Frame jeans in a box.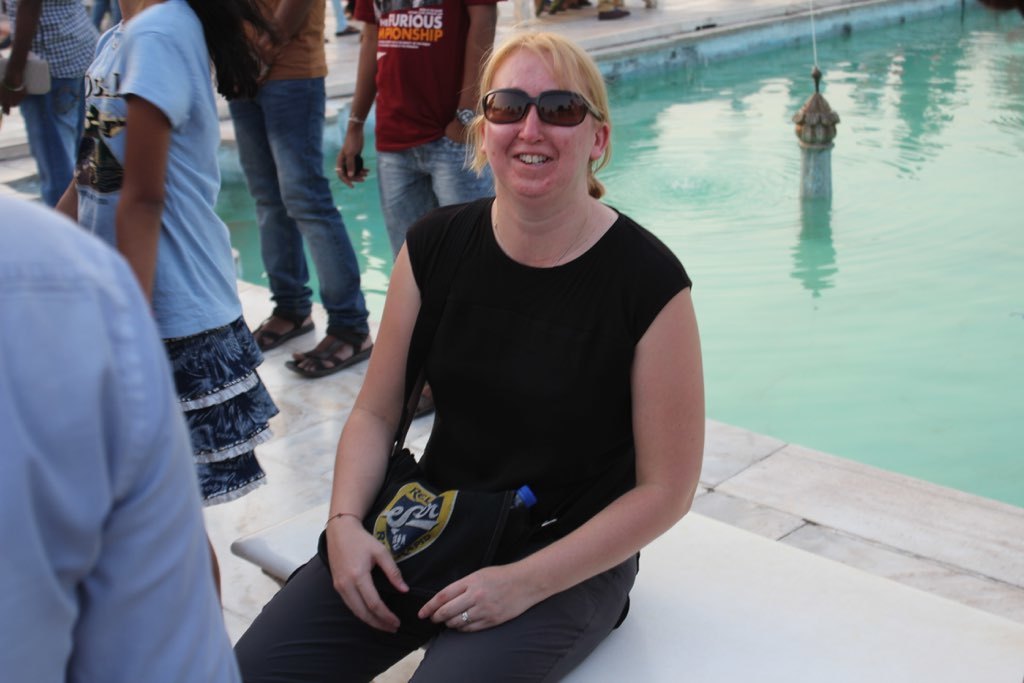
detection(237, 560, 635, 682).
